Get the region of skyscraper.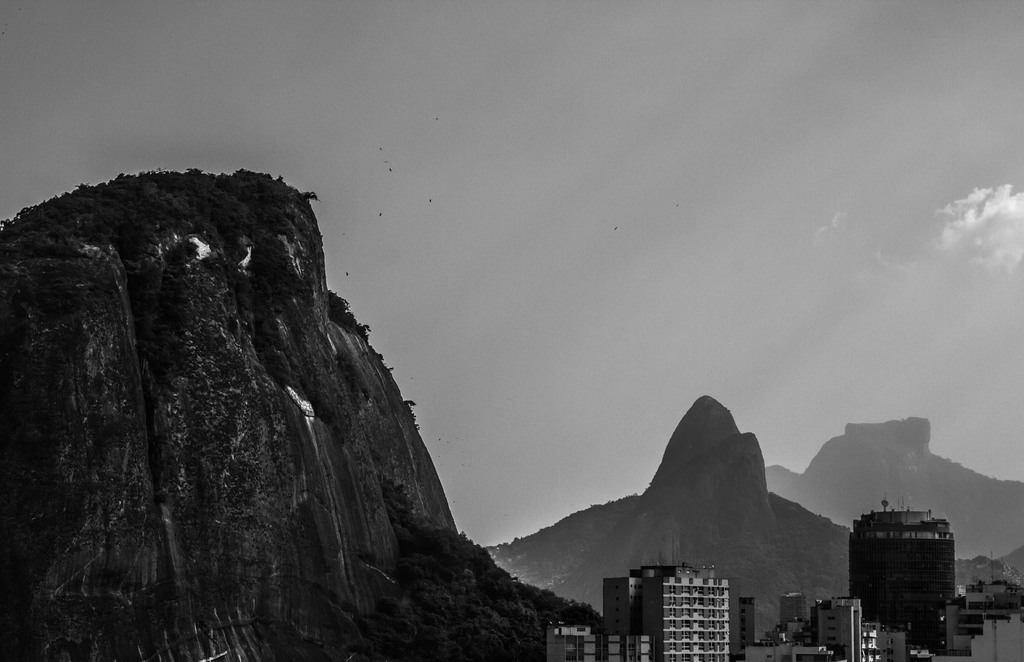
[left=647, top=558, right=725, bottom=661].
